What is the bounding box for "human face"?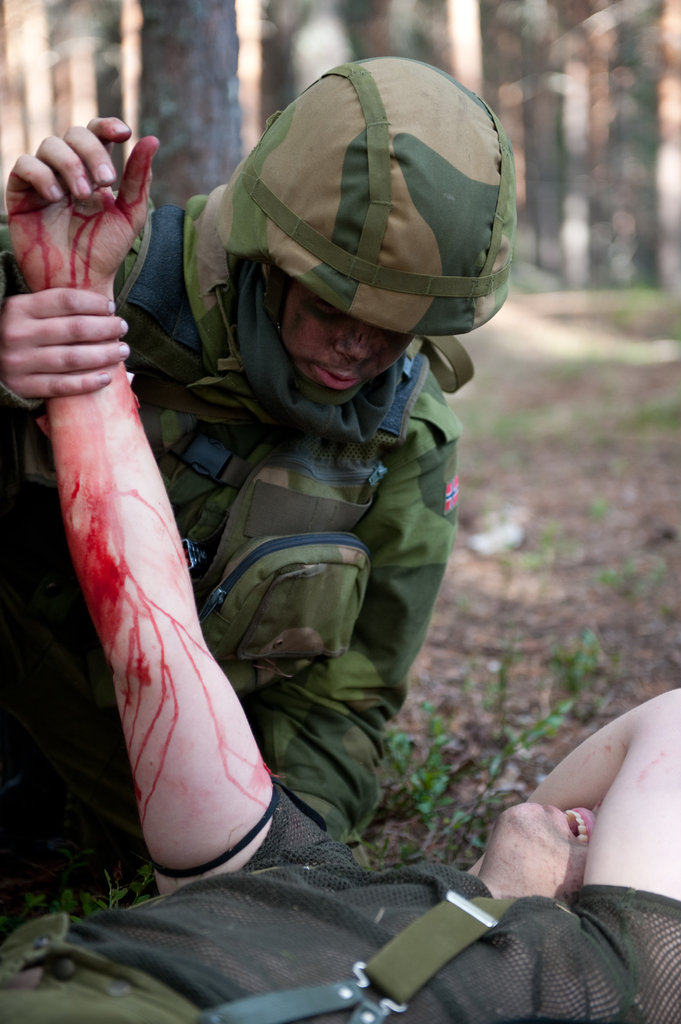
283 280 410 388.
